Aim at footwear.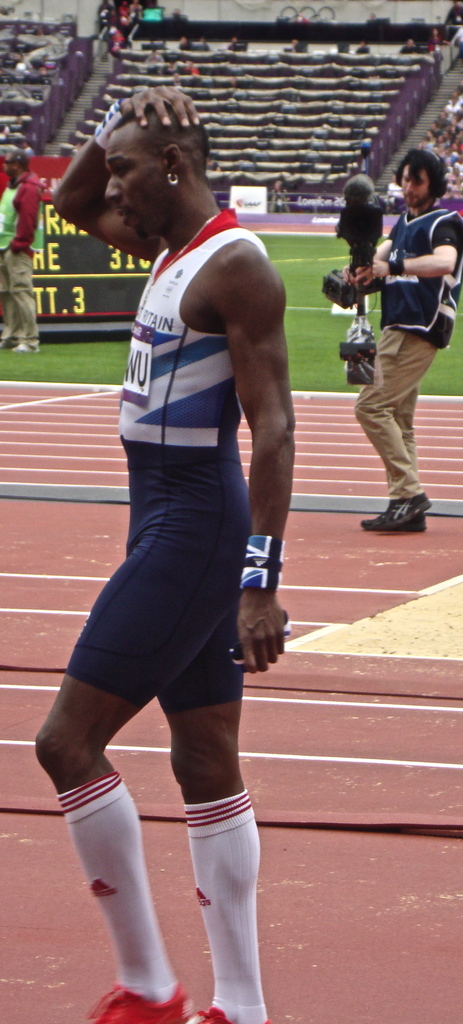
Aimed at x1=192, y1=1005, x2=269, y2=1023.
